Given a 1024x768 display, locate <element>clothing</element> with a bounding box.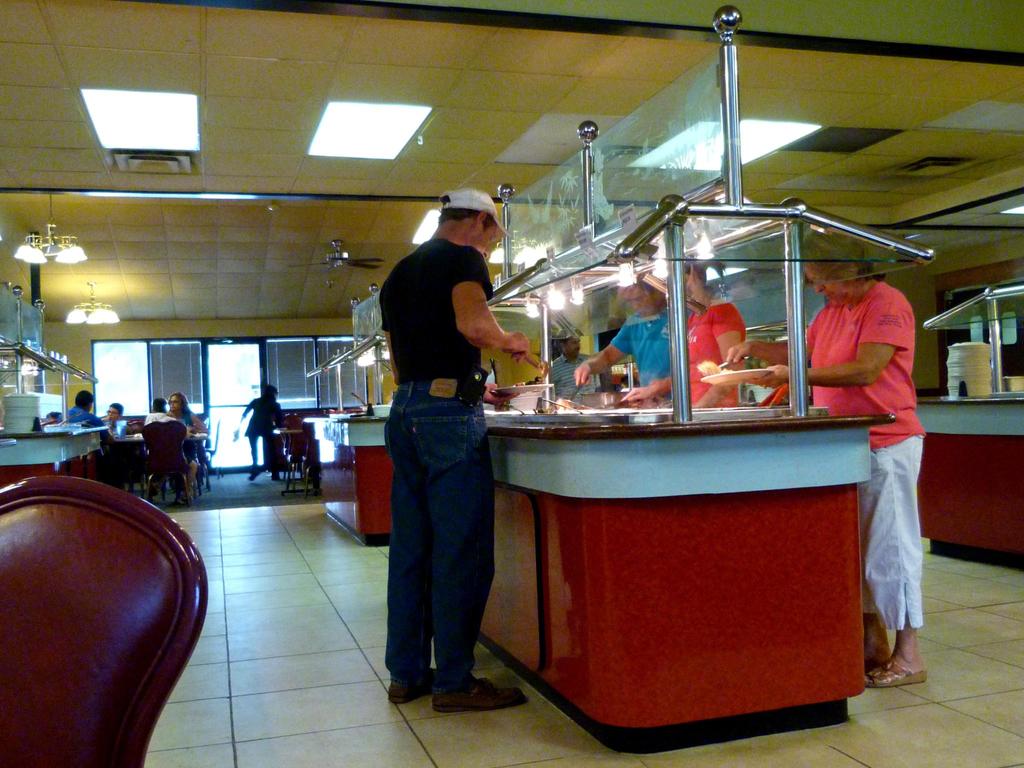
Located: rect(797, 280, 927, 638).
